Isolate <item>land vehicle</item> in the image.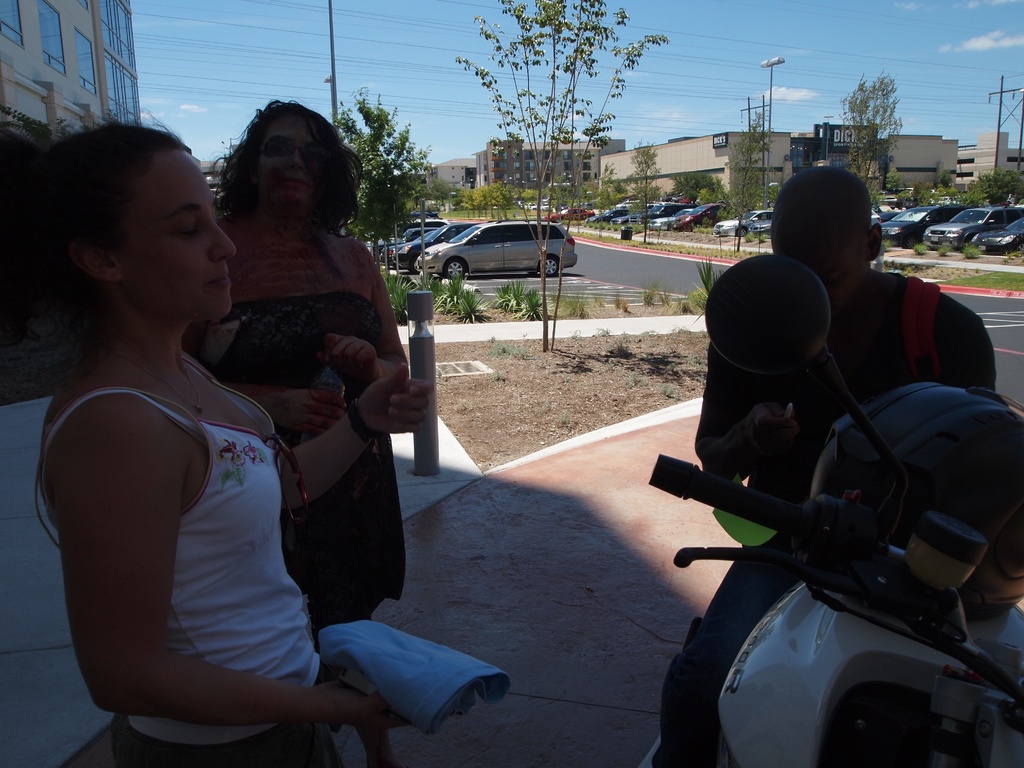
Isolated region: [877, 211, 903, 225].
